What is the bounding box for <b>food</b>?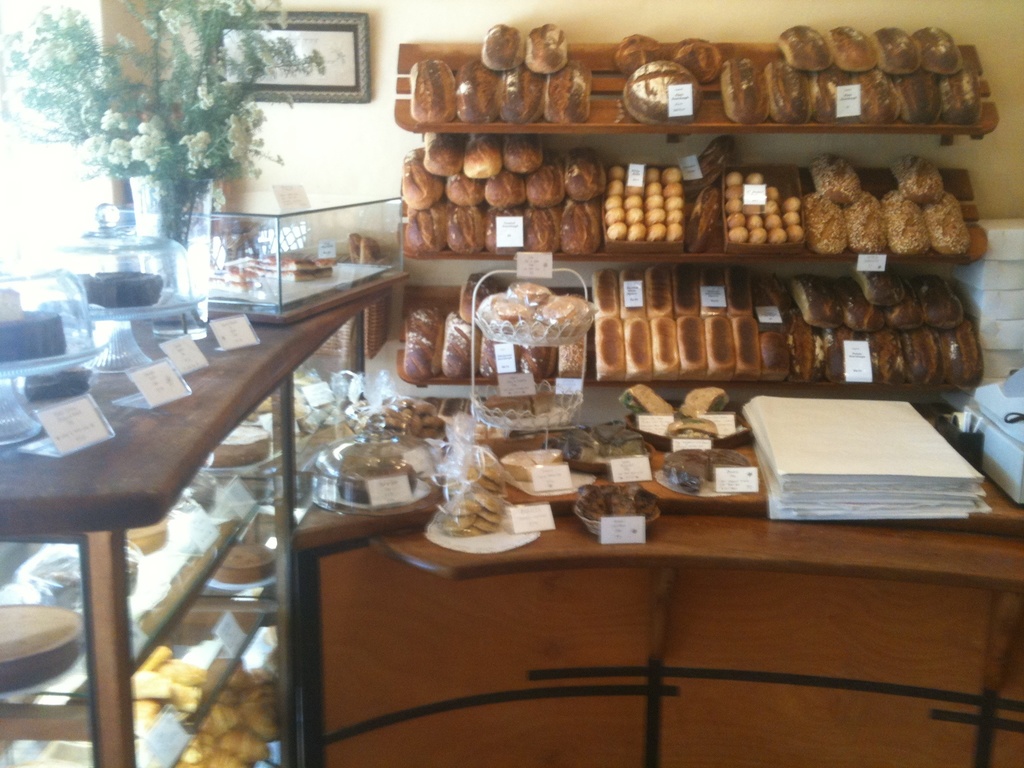
[left=0, top=603, right=83, bottom=664].
